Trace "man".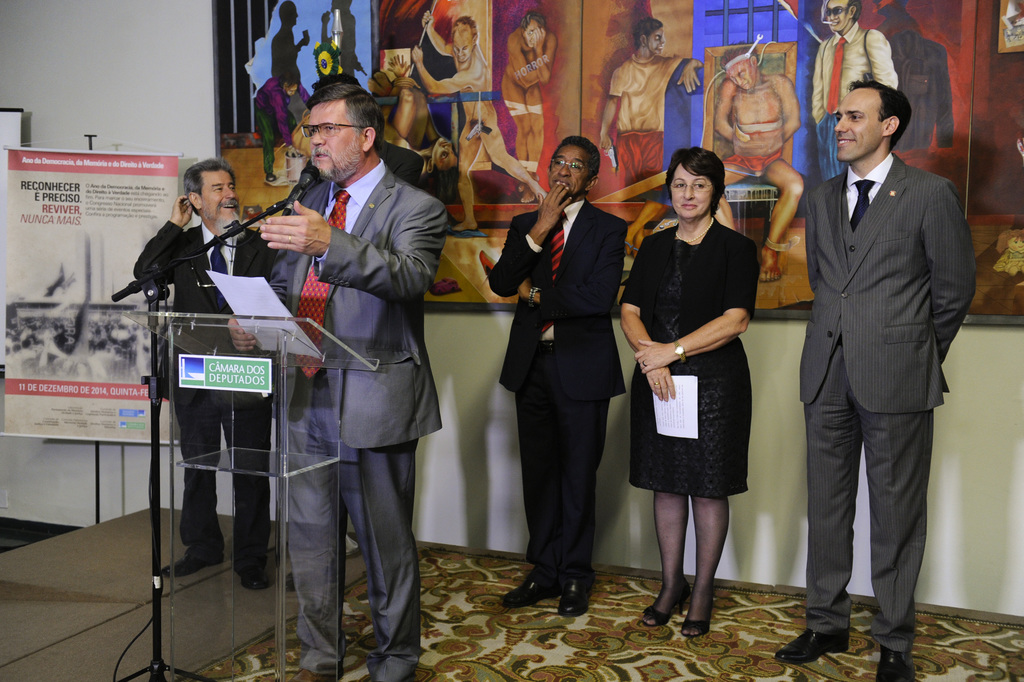
Traced to l=597, t=15, r=703, b=196.
